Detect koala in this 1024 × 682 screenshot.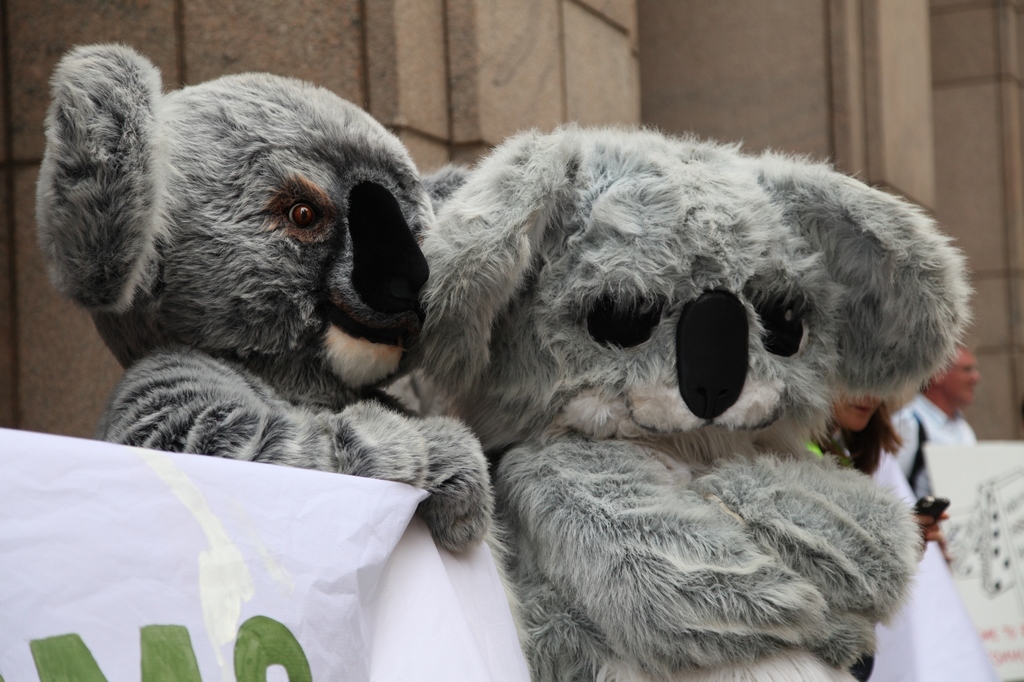
Detection: box(49, 52, 495, 472).
